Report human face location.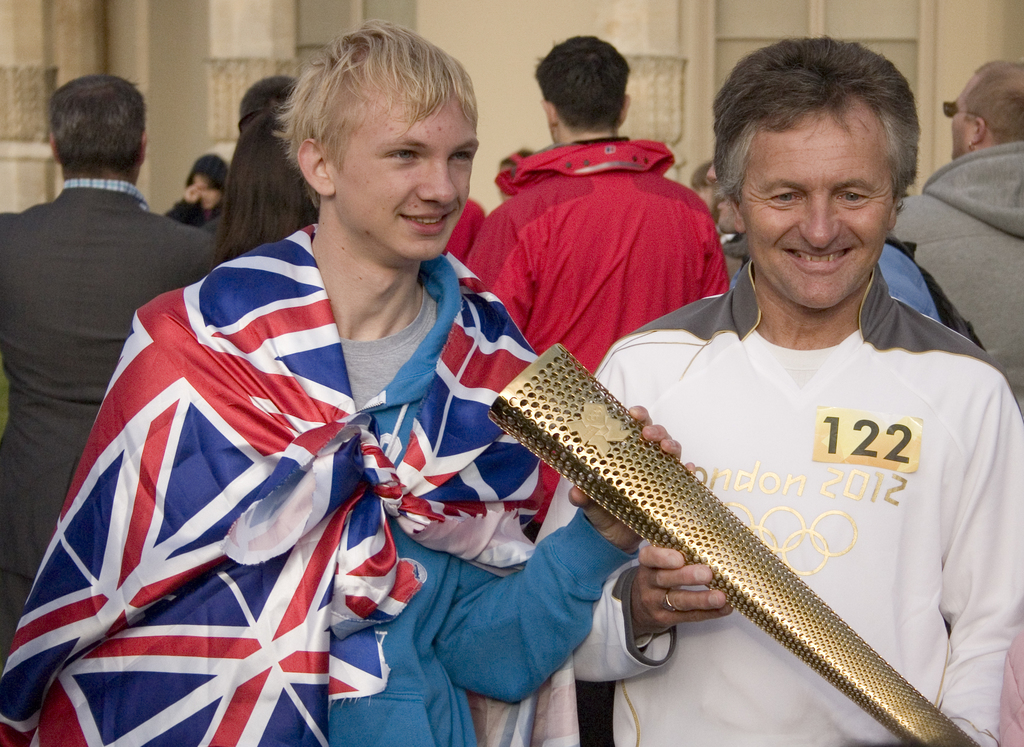
Report: bbox(954, 65, 975, 152).
